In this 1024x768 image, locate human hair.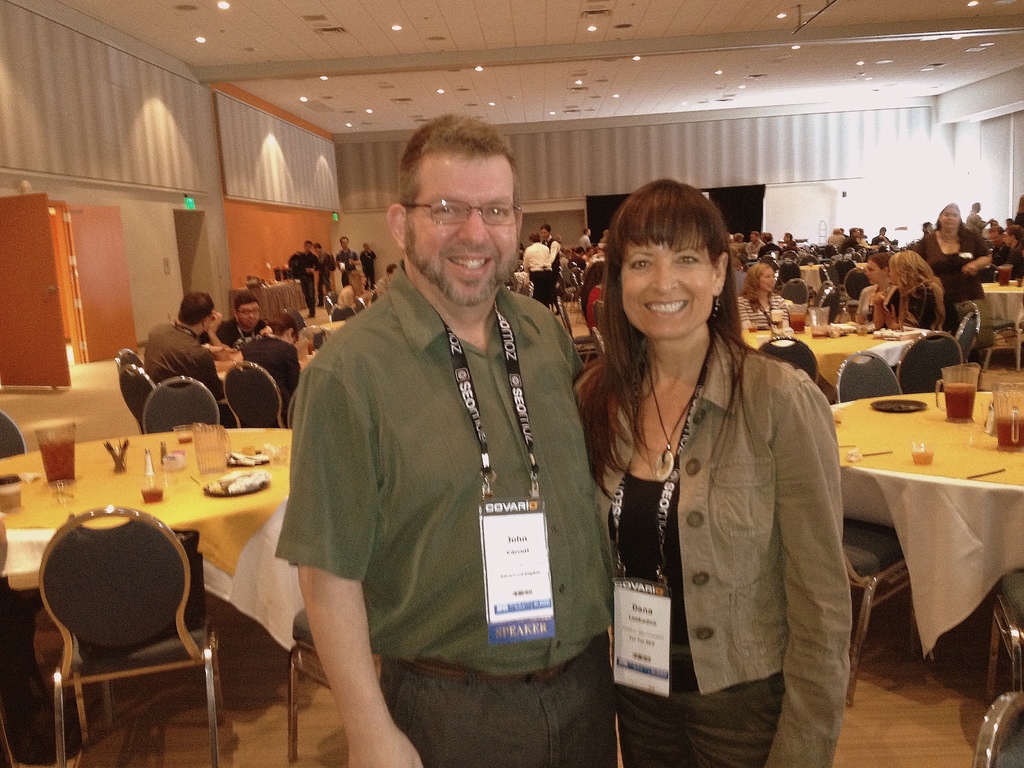
Bounding box: (990, 225, 1004, 232).
